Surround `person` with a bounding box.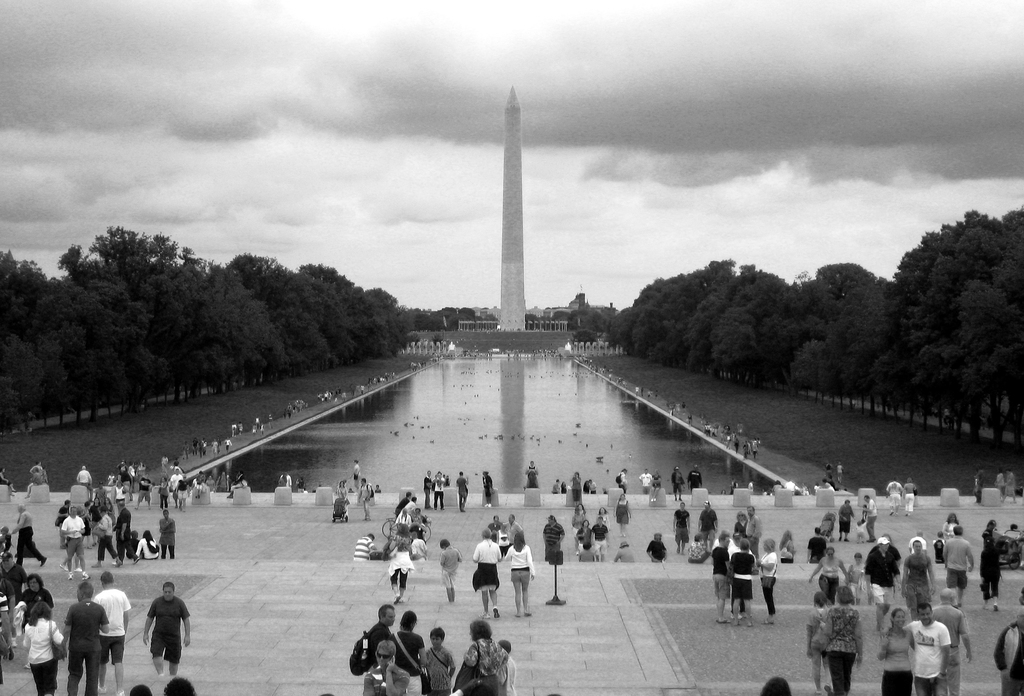
<bbox>502, 515, 517, 543</bbox>.
